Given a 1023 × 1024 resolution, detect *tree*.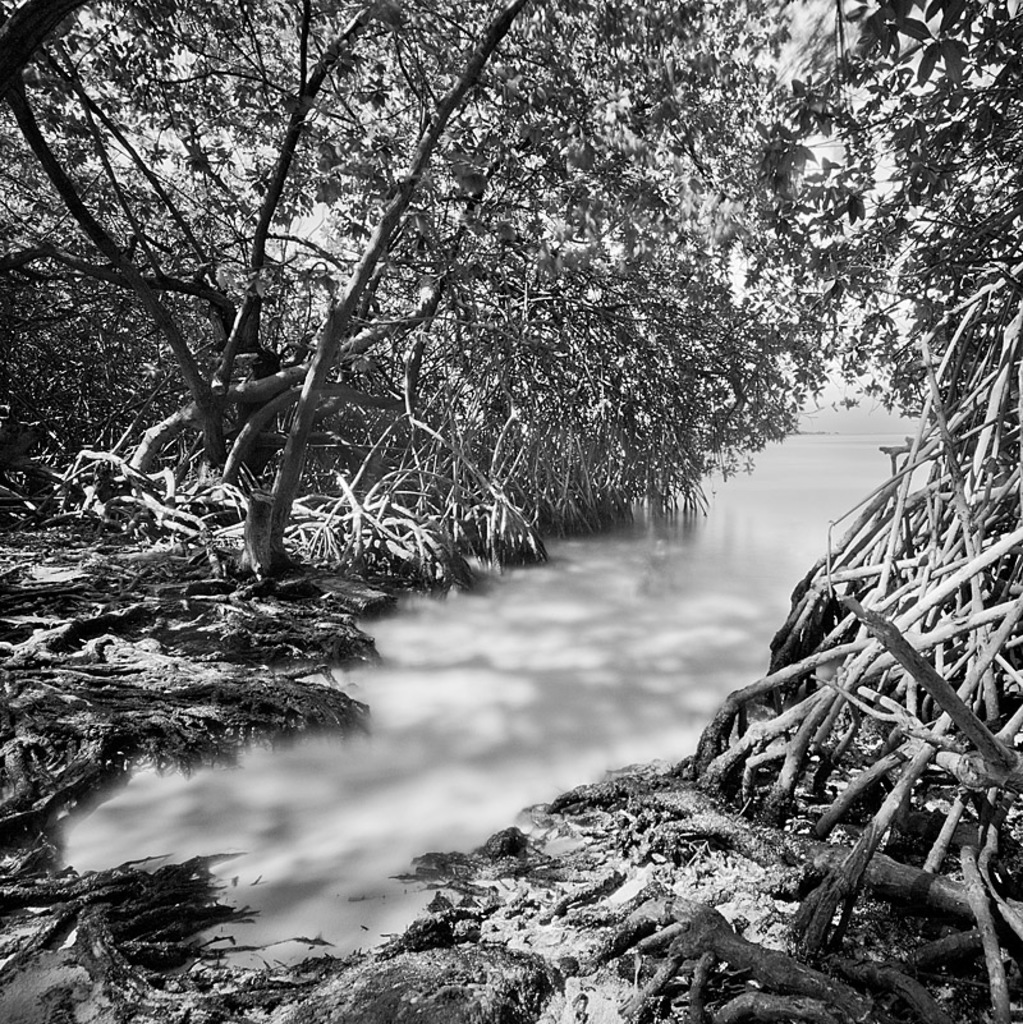
crop(0, 0, 1022, 573).
